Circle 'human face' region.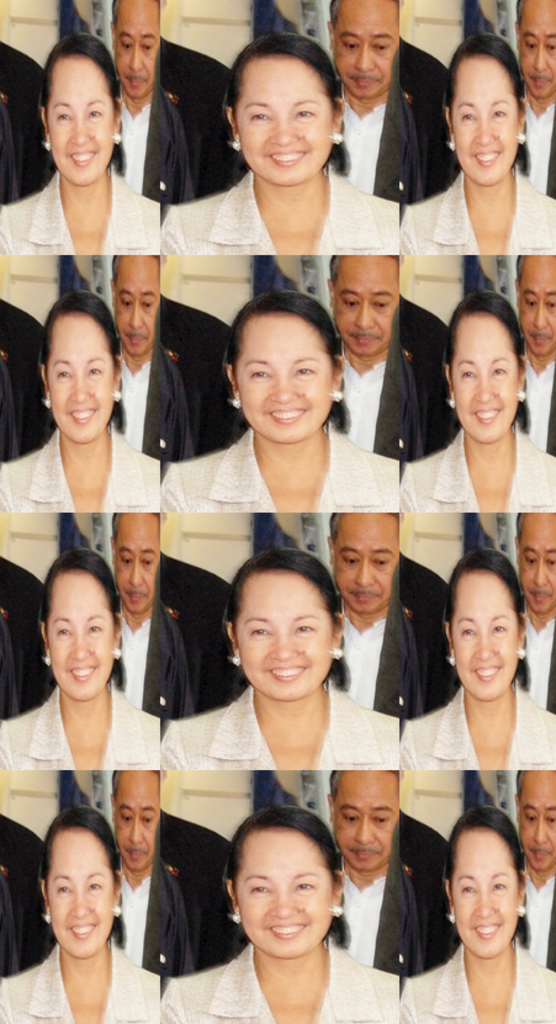
Region: left=452, top=829, right=519, bottom=955.
